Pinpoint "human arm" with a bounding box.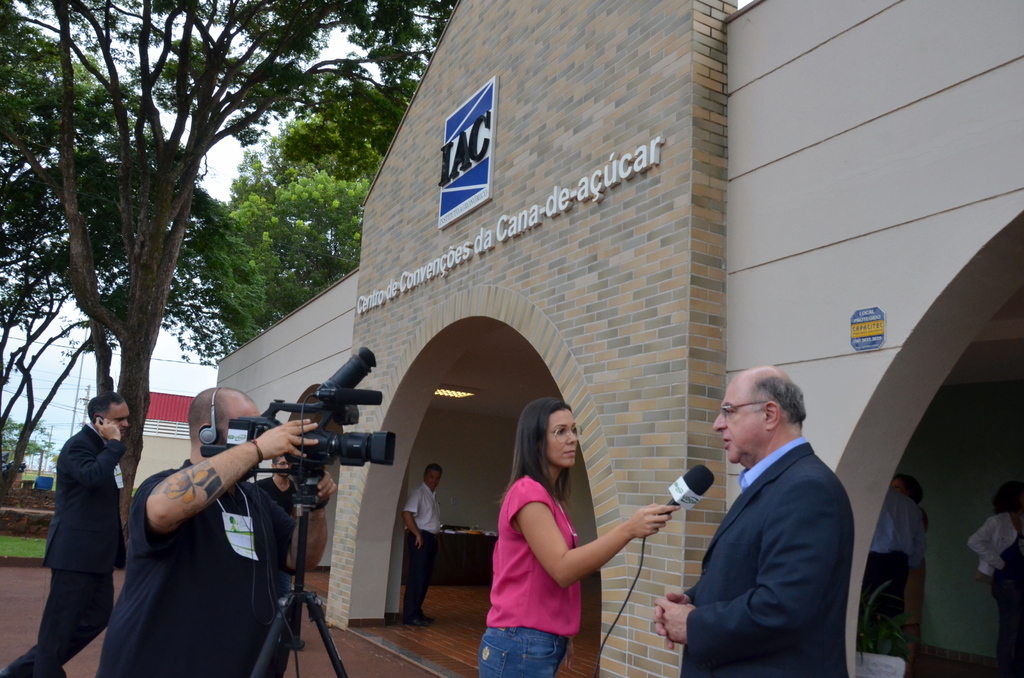
(513,476,680,590).
